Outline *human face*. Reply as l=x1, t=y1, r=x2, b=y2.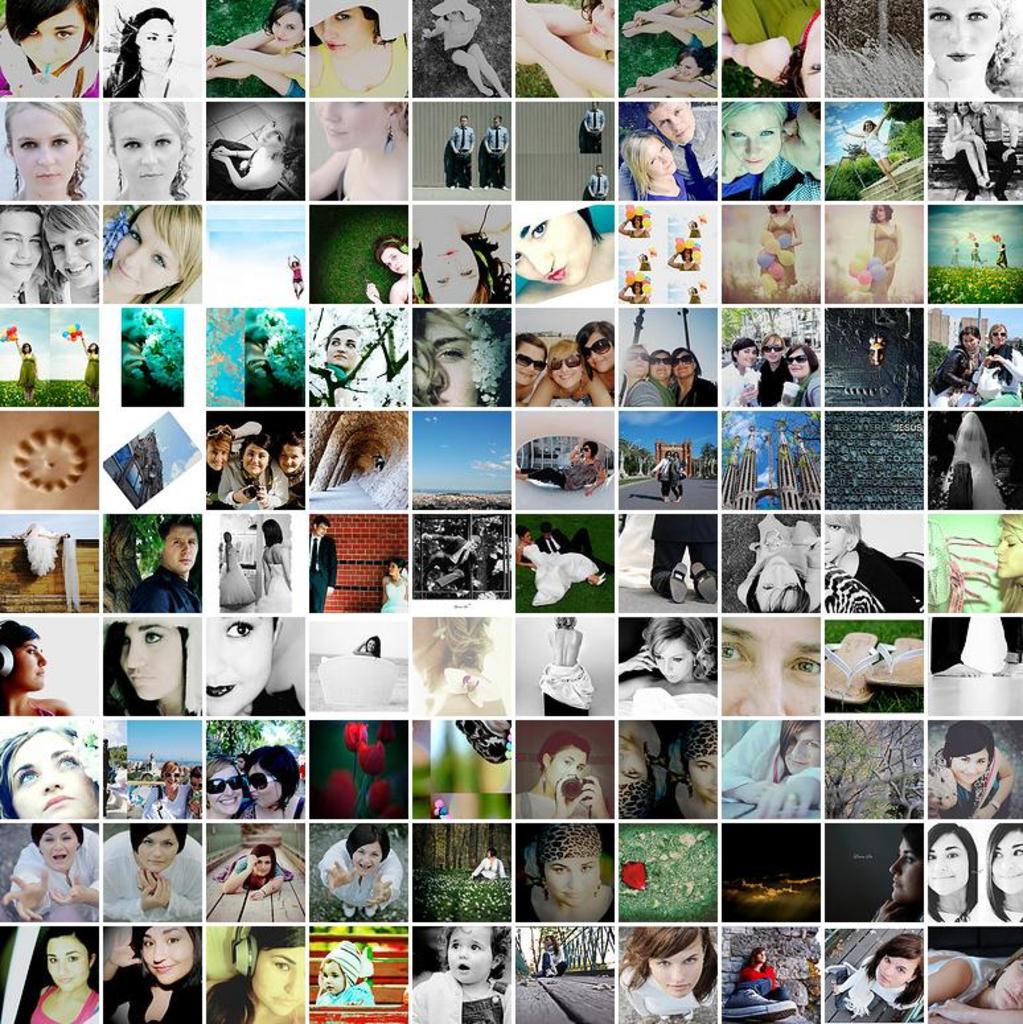
l=248, t=946, r=309, b=1013.
